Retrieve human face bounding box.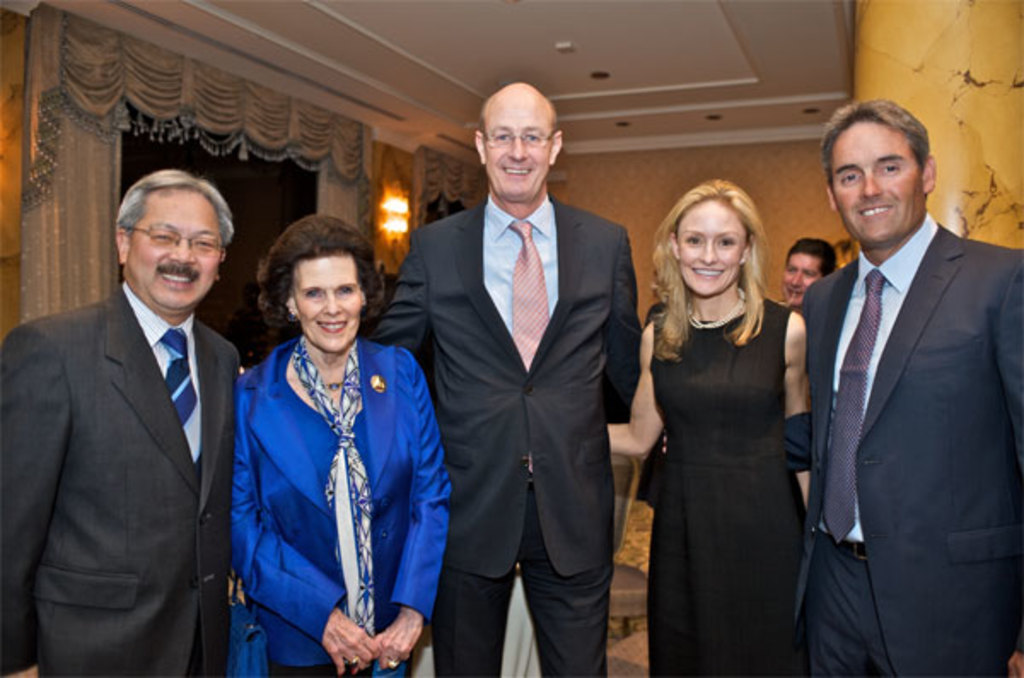
Bounding box: <bbox>486, 96, 548, 198</bbox>.
